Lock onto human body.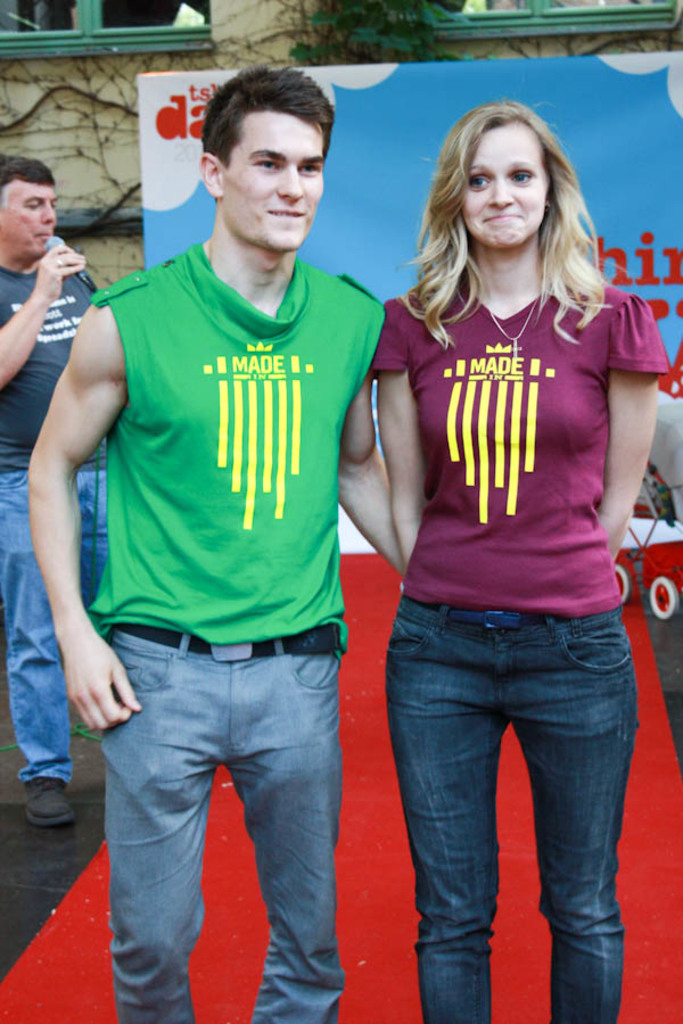
Locked: left=343, top=97, right=672, bottom=1023.
